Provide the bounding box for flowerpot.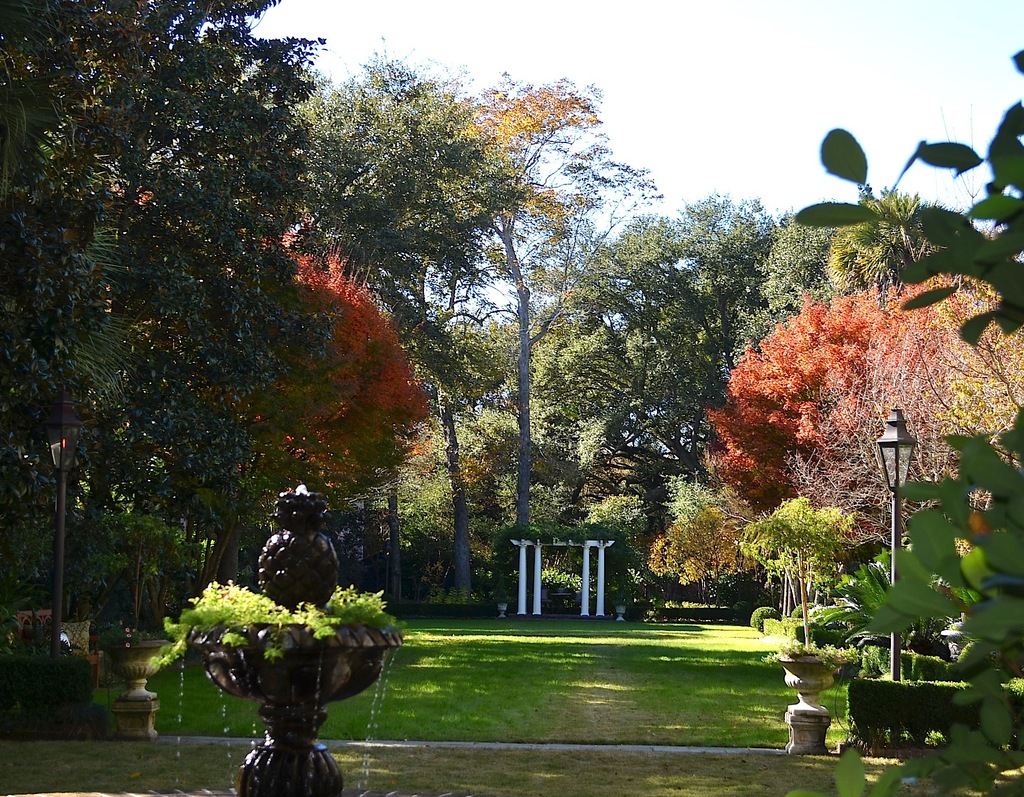
Rect(609, 598, 627, 623).
